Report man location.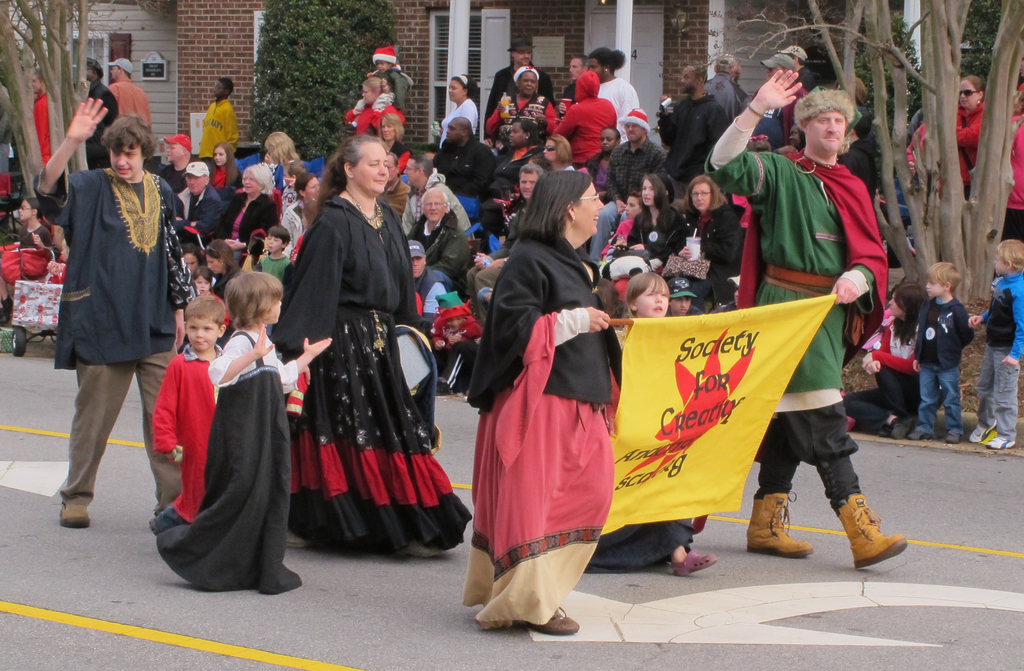
Report: <box>401,156,472,240</box>.
